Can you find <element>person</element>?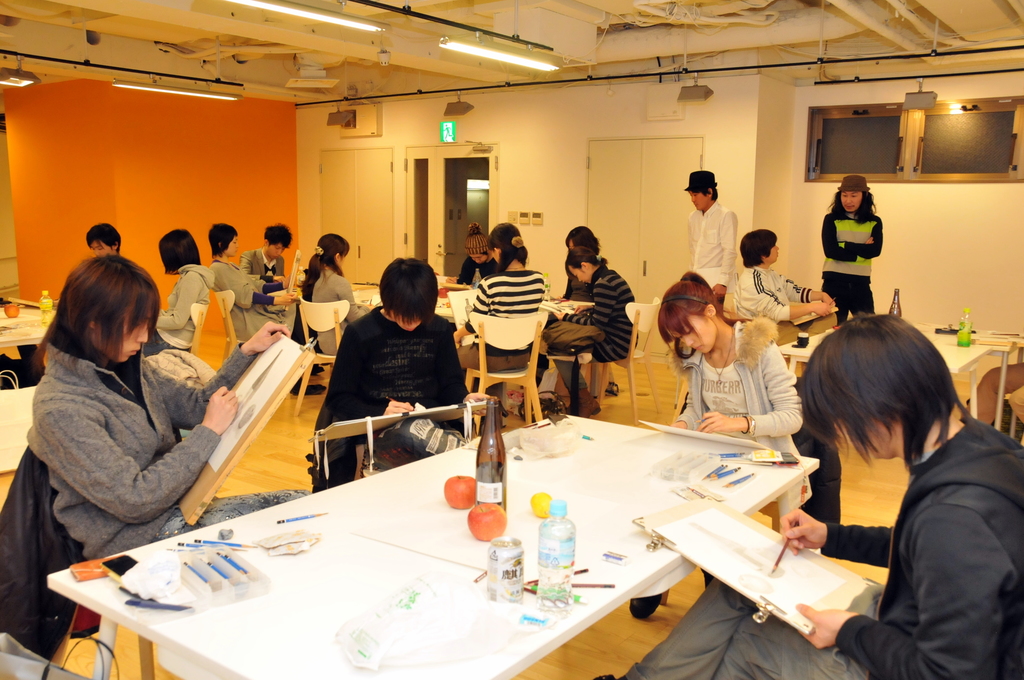
Yes, bounding box: locate(821, 170, 885, 328).
